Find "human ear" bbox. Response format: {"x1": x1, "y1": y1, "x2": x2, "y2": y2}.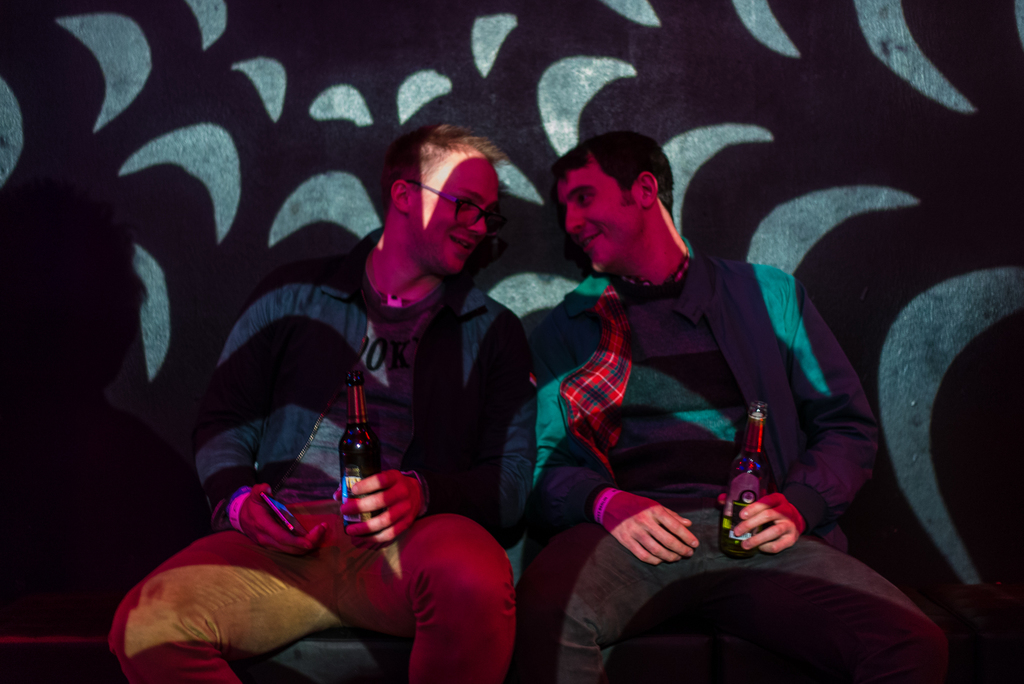
{"x1": 638, "y1": 172, "x2": 660, "y2": 209}.
